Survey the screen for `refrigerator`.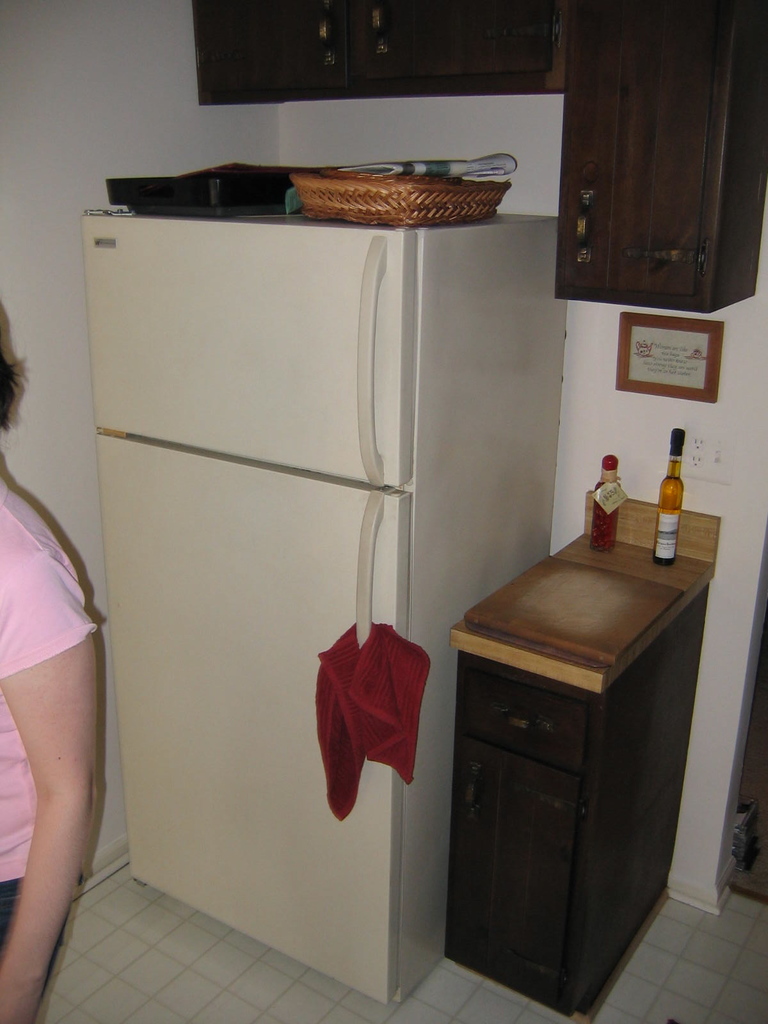
Survey found: left=77, top=201, right=572, bottom=1011.
